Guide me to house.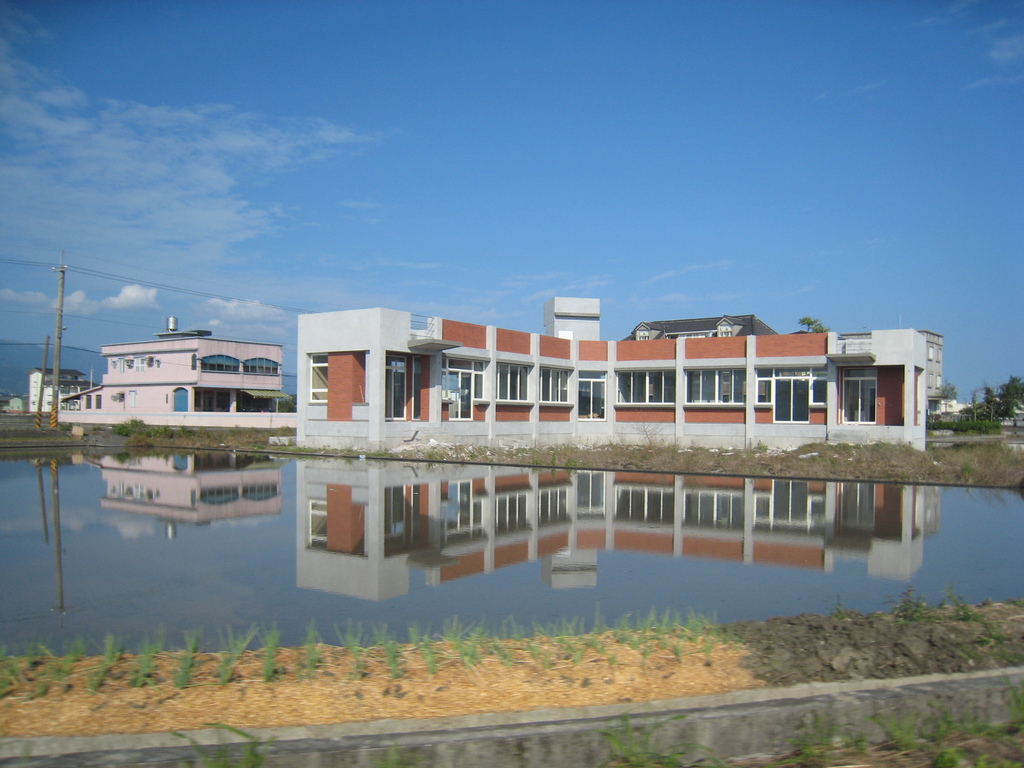
Guidance: 303 289 1000 534.
